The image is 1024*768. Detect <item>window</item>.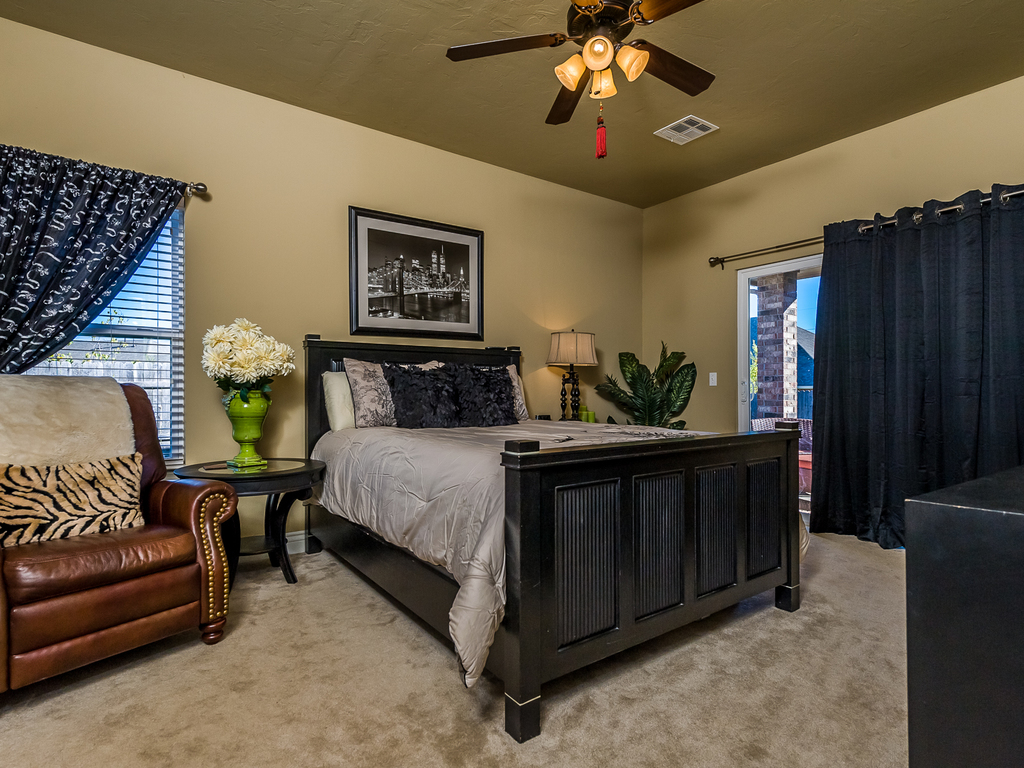
Detection: 0 147 194 466.
